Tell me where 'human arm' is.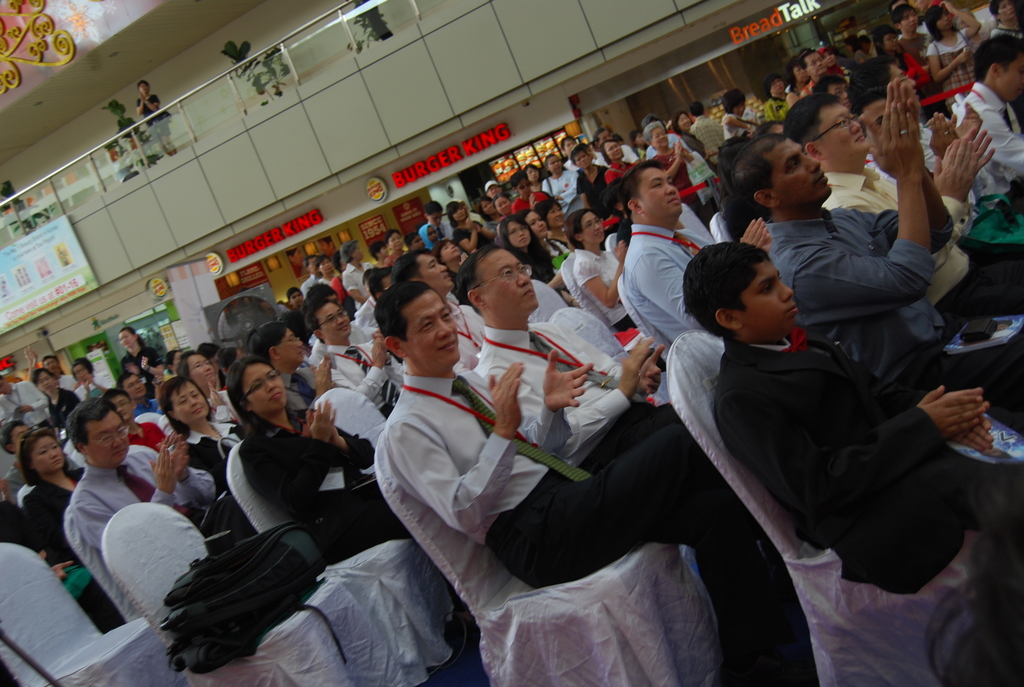
'human arm' is at box=[71, 442, 177, 549].
